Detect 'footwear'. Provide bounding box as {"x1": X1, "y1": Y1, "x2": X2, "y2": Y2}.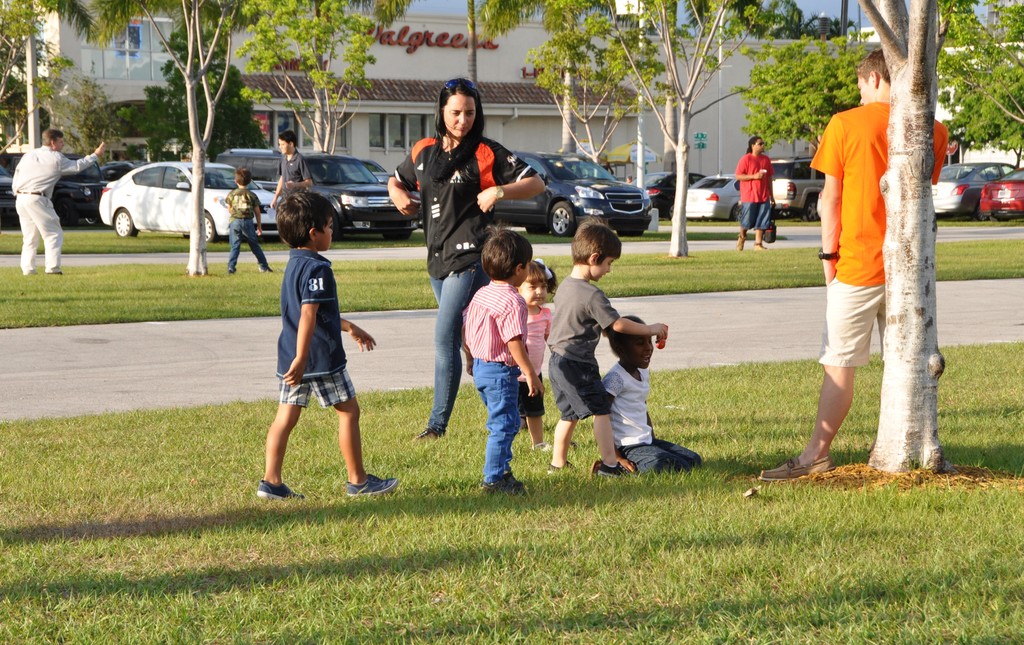
{"x1": 758, "y1": 456, "x2": 836, "y2": 480}.
